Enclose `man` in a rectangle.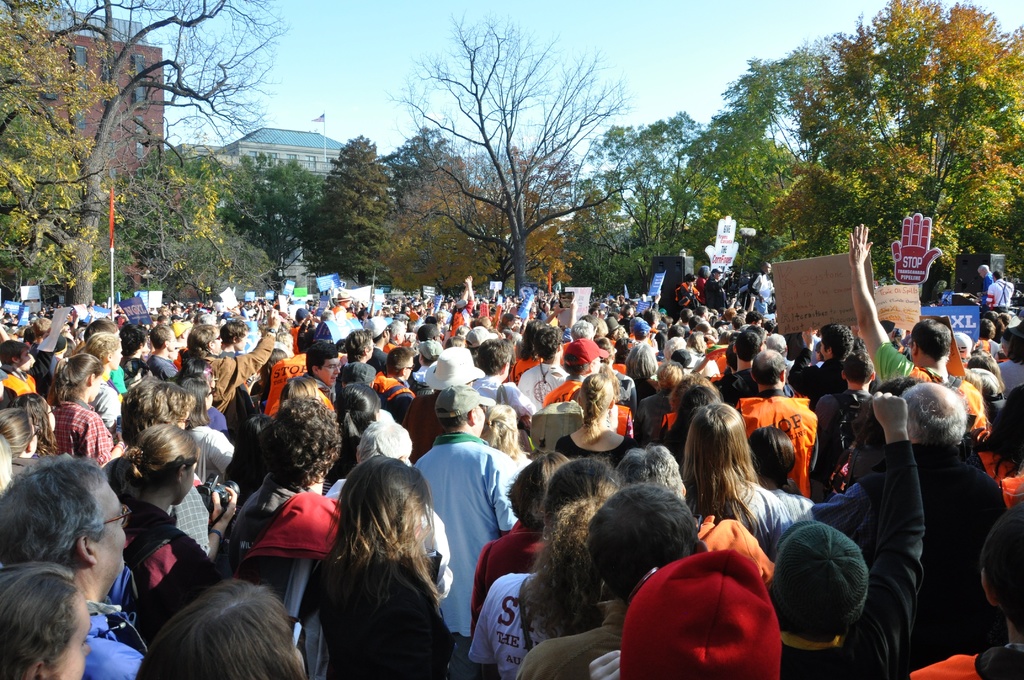
(left=118, top=322, right=148, bottom=384).
